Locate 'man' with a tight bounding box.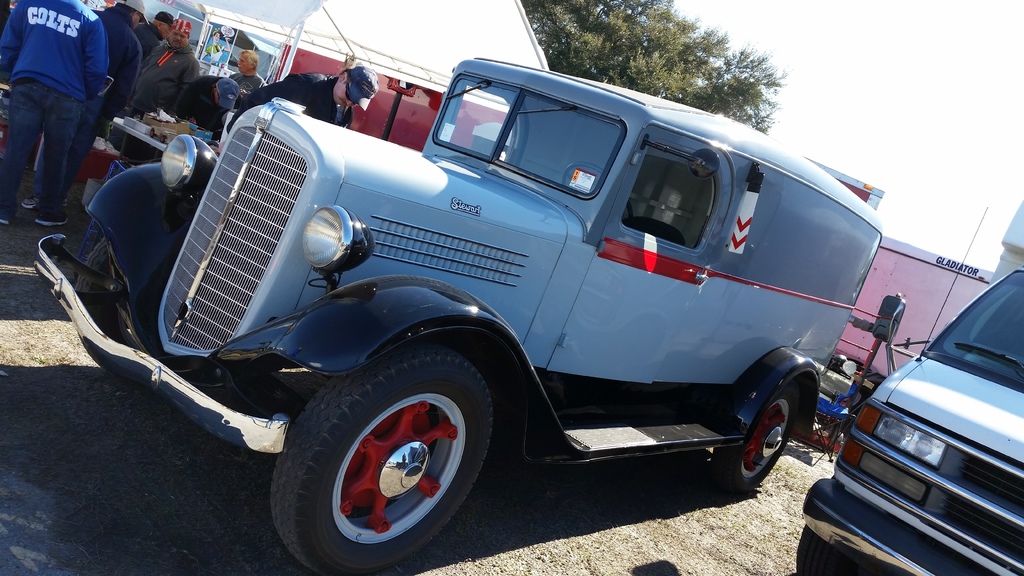
l=136, t=12, r=177, b=59.
